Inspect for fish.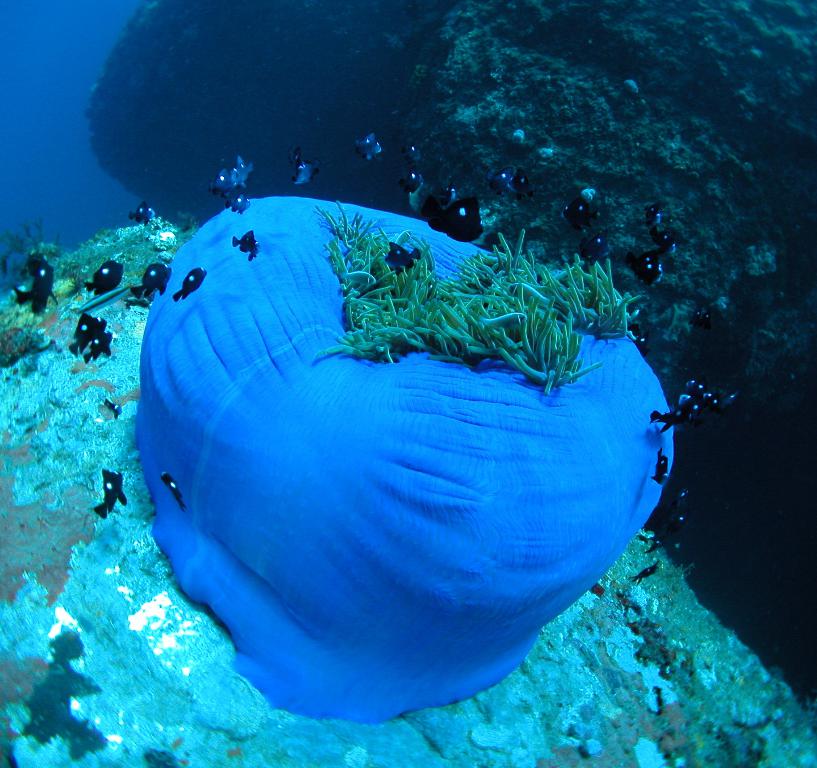
Inspection: [124, 201, 154, 225].
